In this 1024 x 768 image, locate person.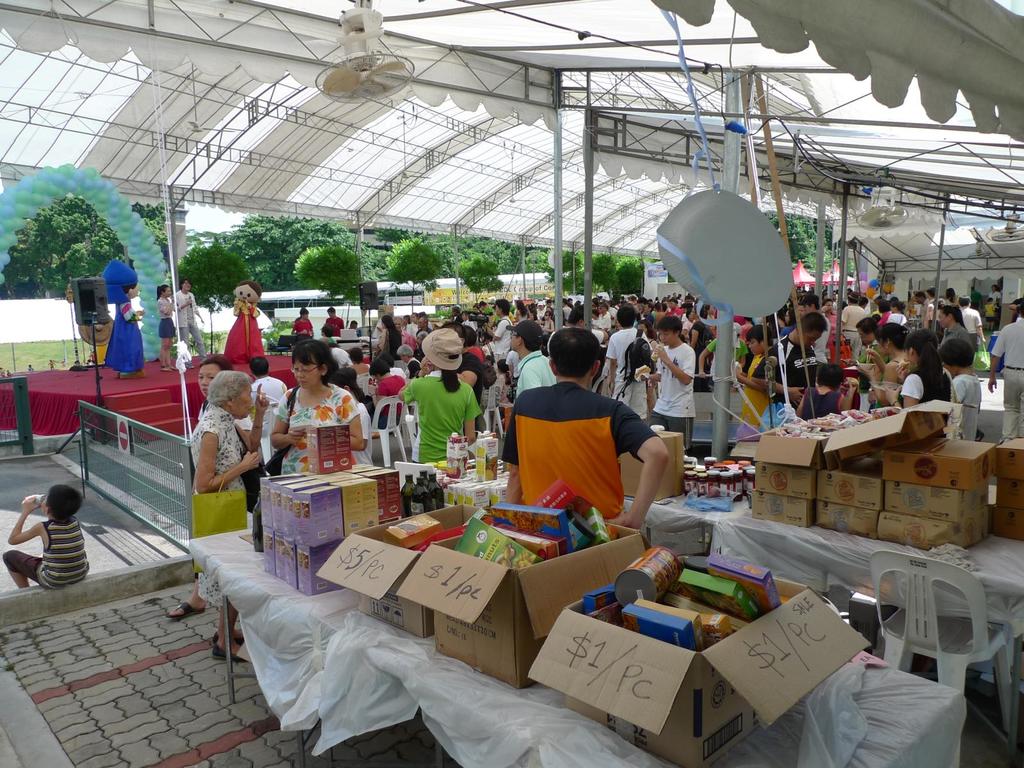
Bounding box: BBox(0, 482, 108, 601).
